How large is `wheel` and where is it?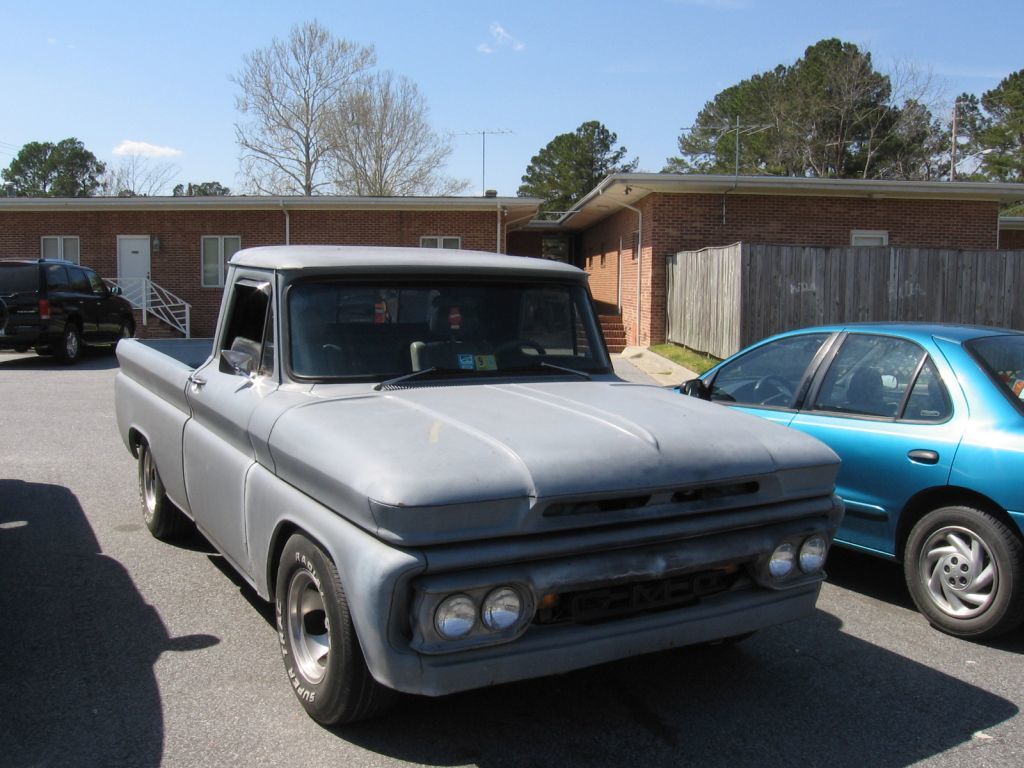
Bounding box: (133, 439, 190, 540).
